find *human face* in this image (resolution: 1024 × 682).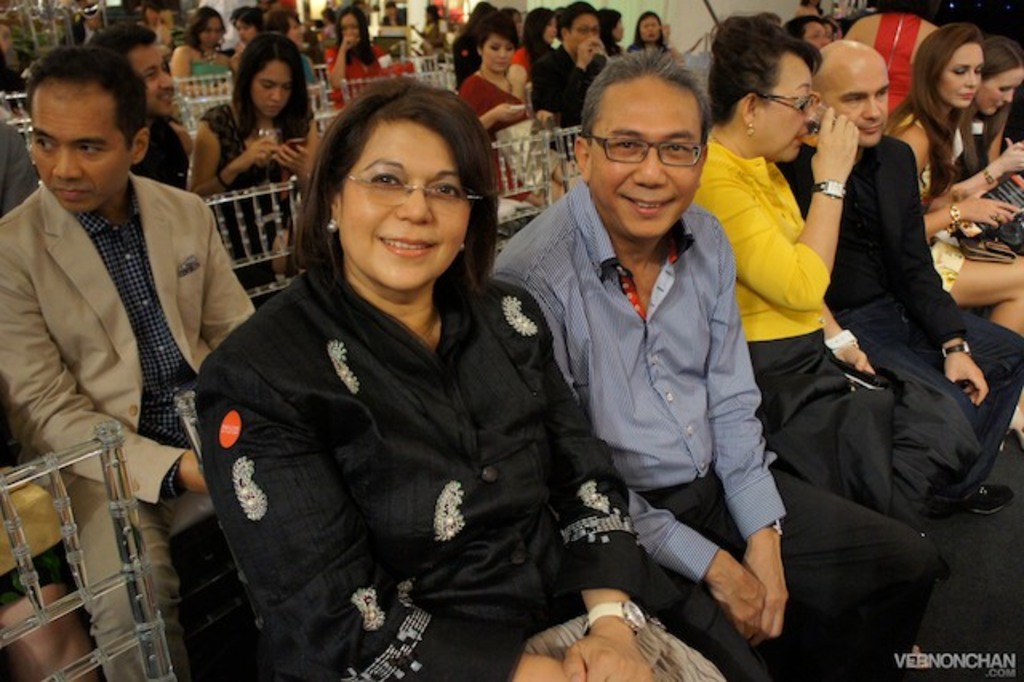
rect(134, 46, 170, 115).
